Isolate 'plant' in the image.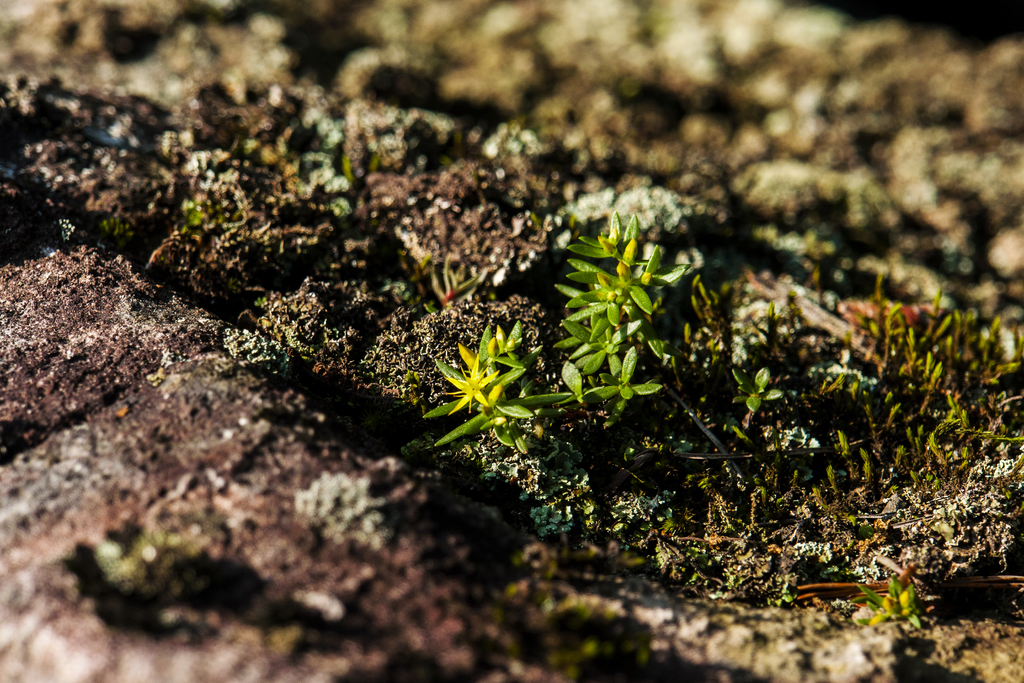
Isolated region: <region>324, 167, 359, 220</region>.
